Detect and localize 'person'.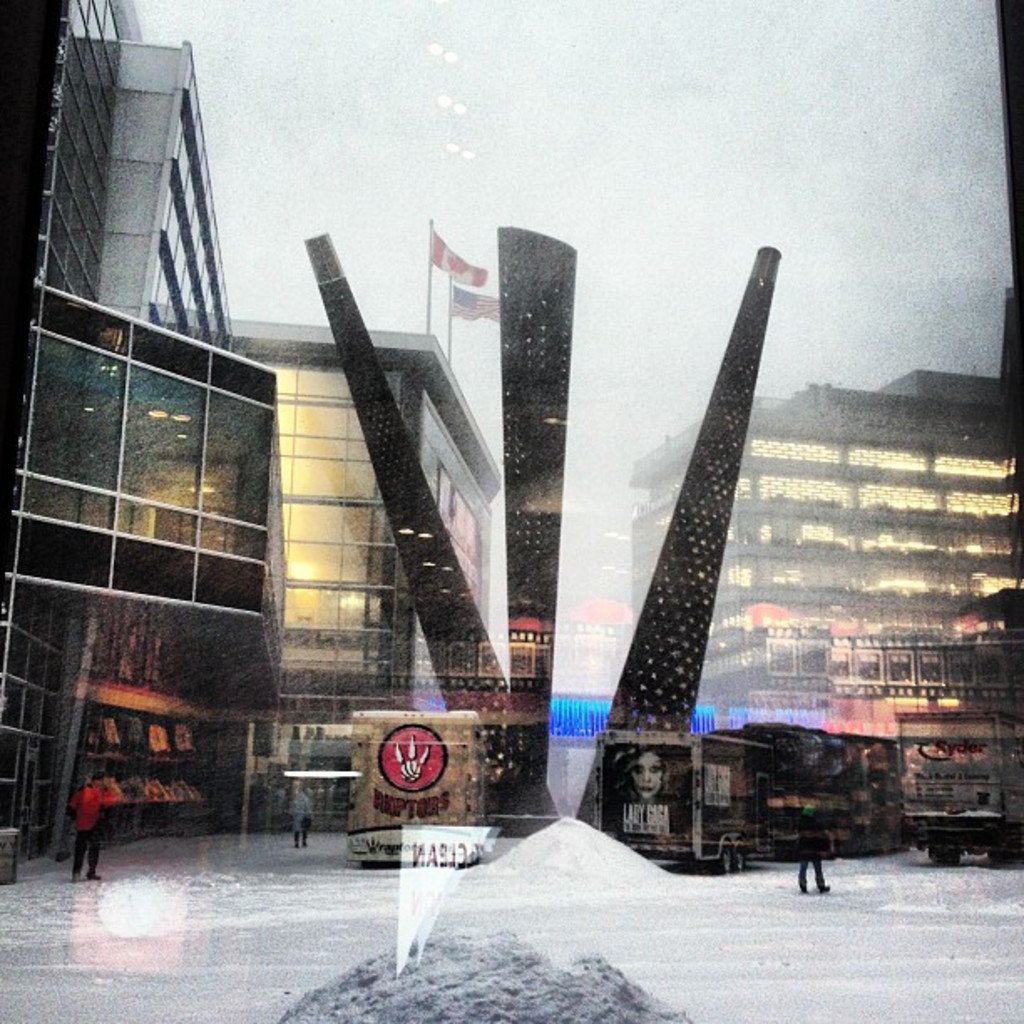
Localized at detection(283, 781, 315, 852).
